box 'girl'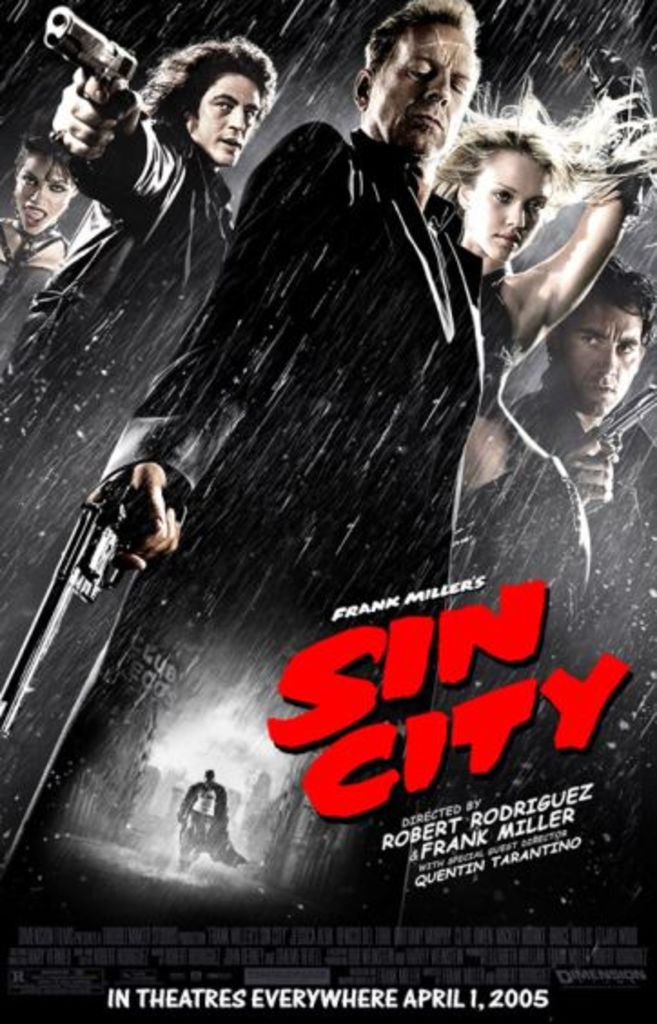
(419,111,653,603)
